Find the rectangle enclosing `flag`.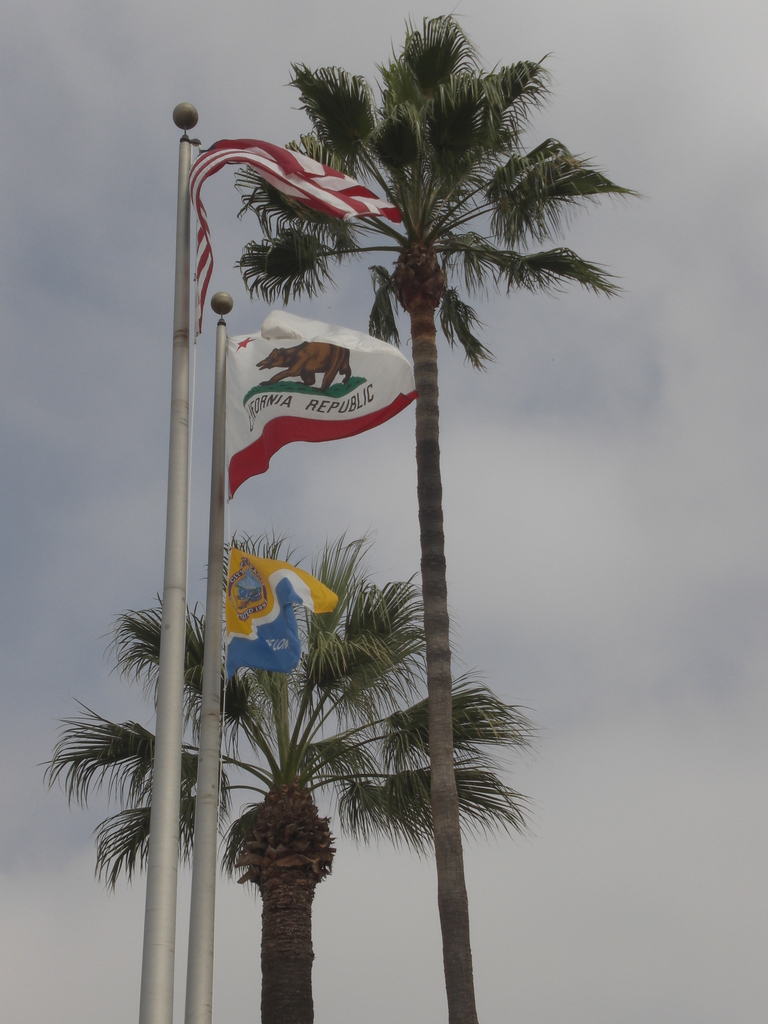
<bbox>220, 290, 442, 511</bbox>.
